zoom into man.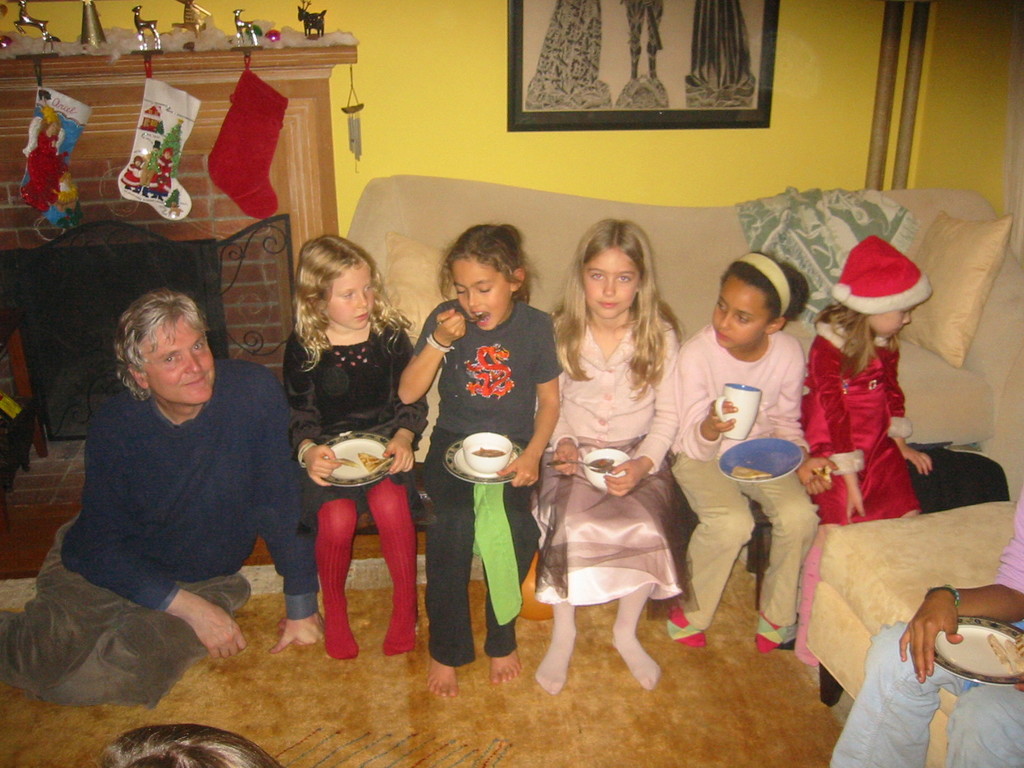
Zoom target: left=18, top=276, right=304, bottom=707.
